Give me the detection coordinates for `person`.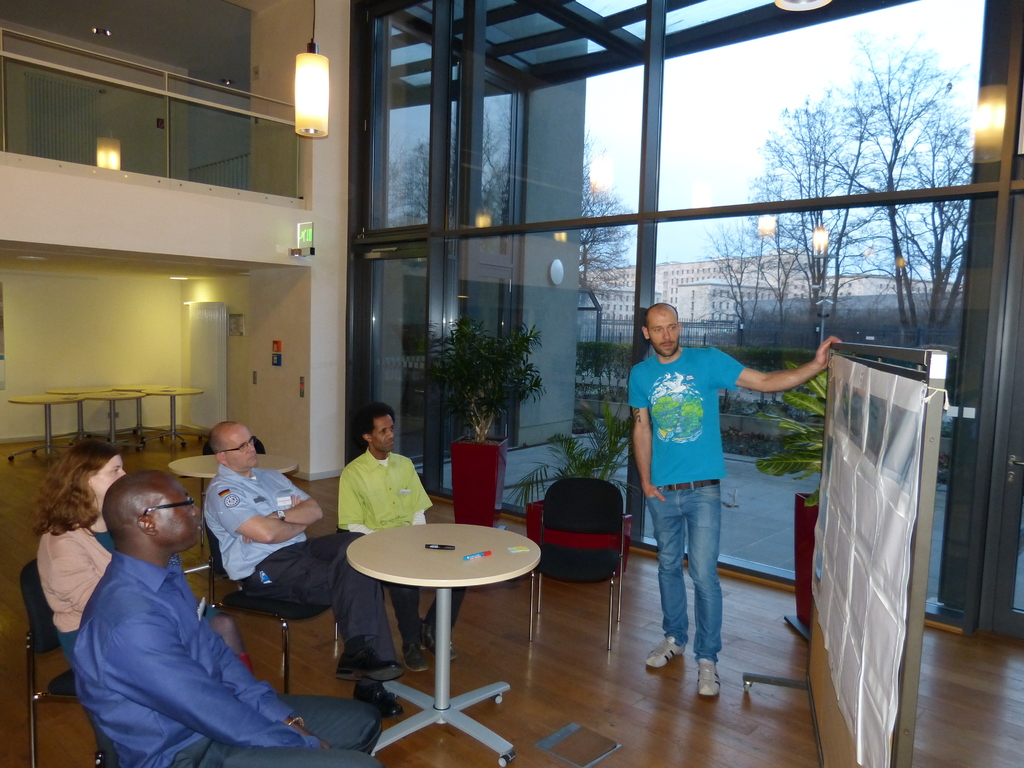
(626,301,843,701).
